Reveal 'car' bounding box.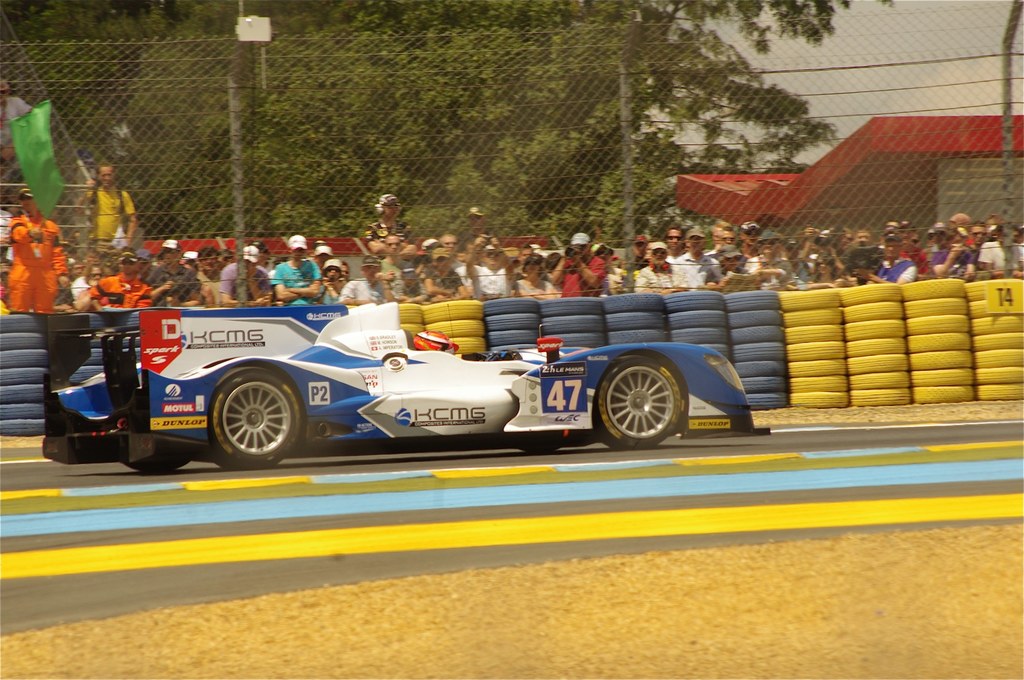
Revealed: [37, 295, 776, 471].
